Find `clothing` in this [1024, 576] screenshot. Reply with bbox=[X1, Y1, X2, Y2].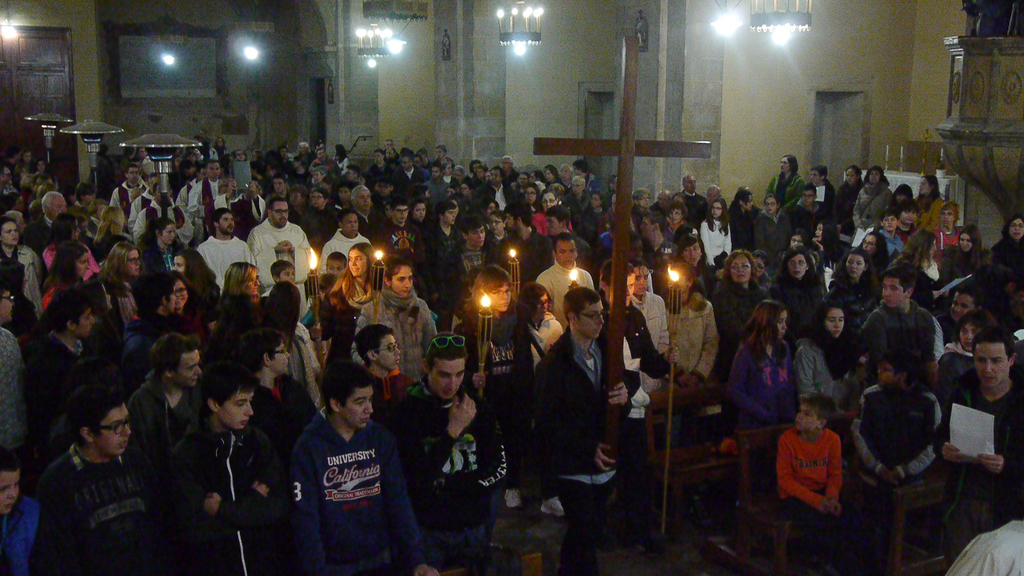
bbox=[81, 262, 153, 354].
